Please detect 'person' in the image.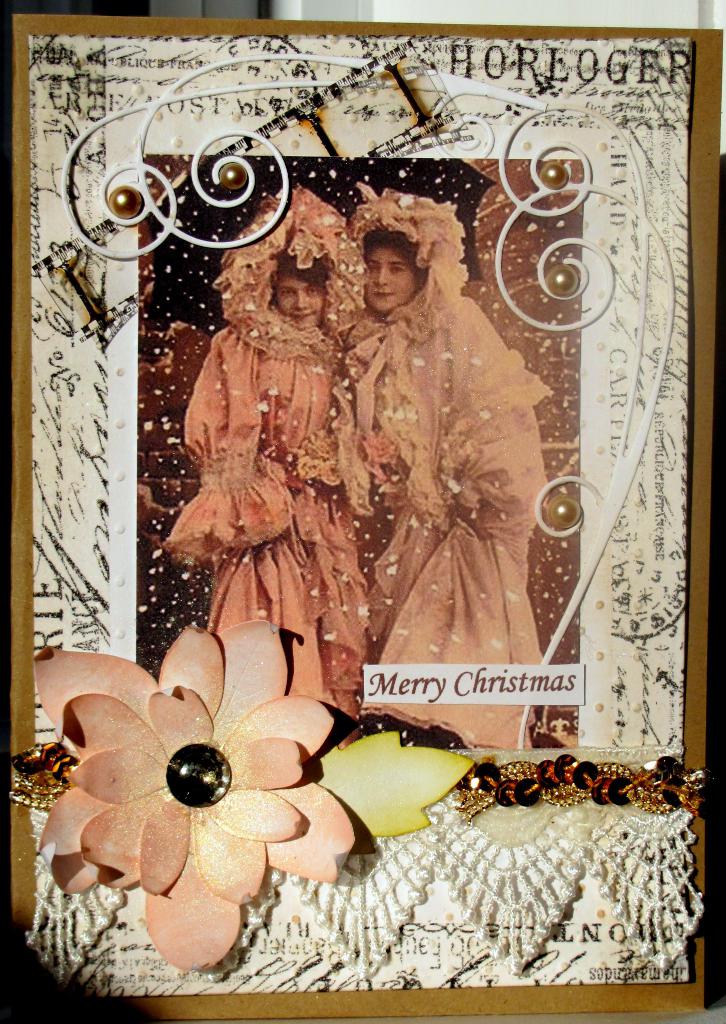
box=[164, 184, 365, 712].
